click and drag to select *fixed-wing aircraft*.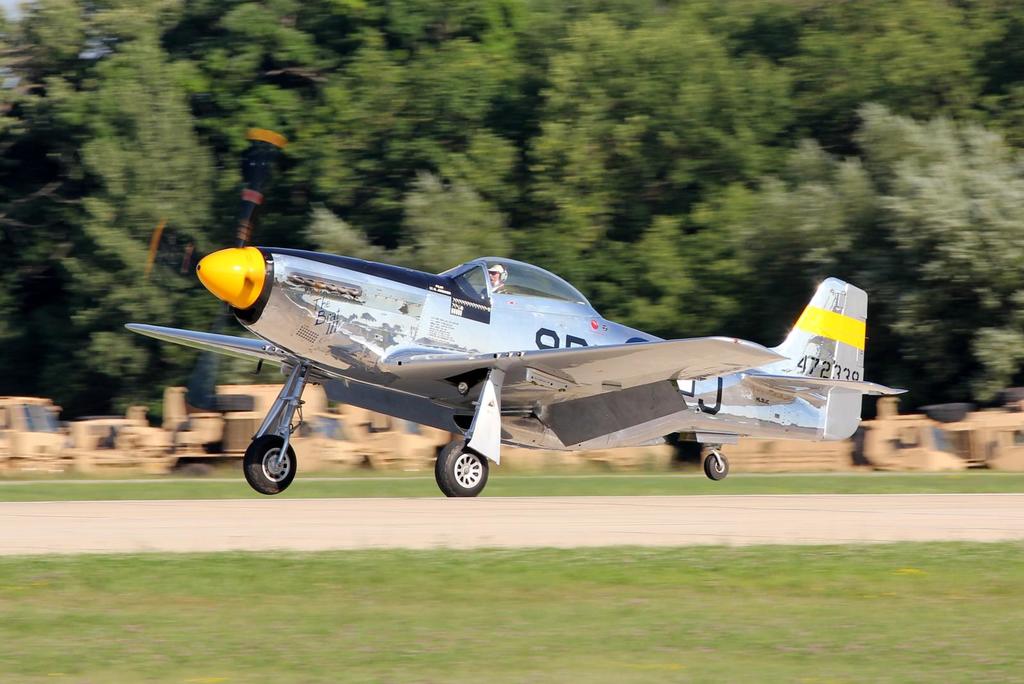
Selection: crop(124, 241, 910, 494).
